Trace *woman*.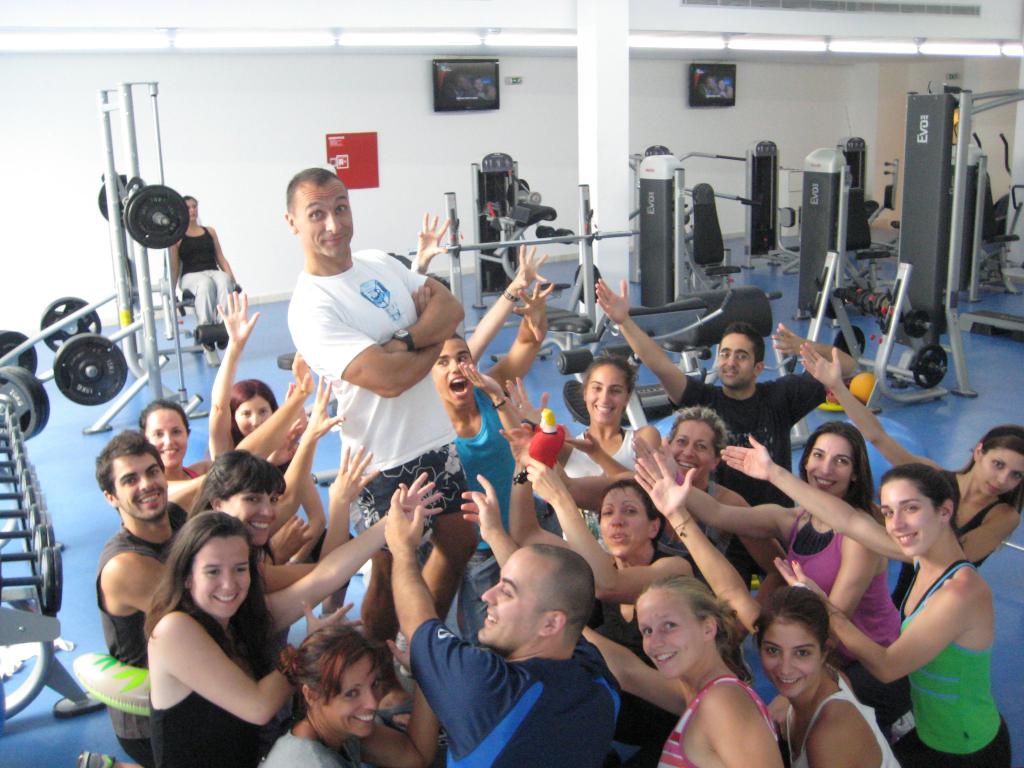
Traced to bbox(789, 337, 1023, 616).
